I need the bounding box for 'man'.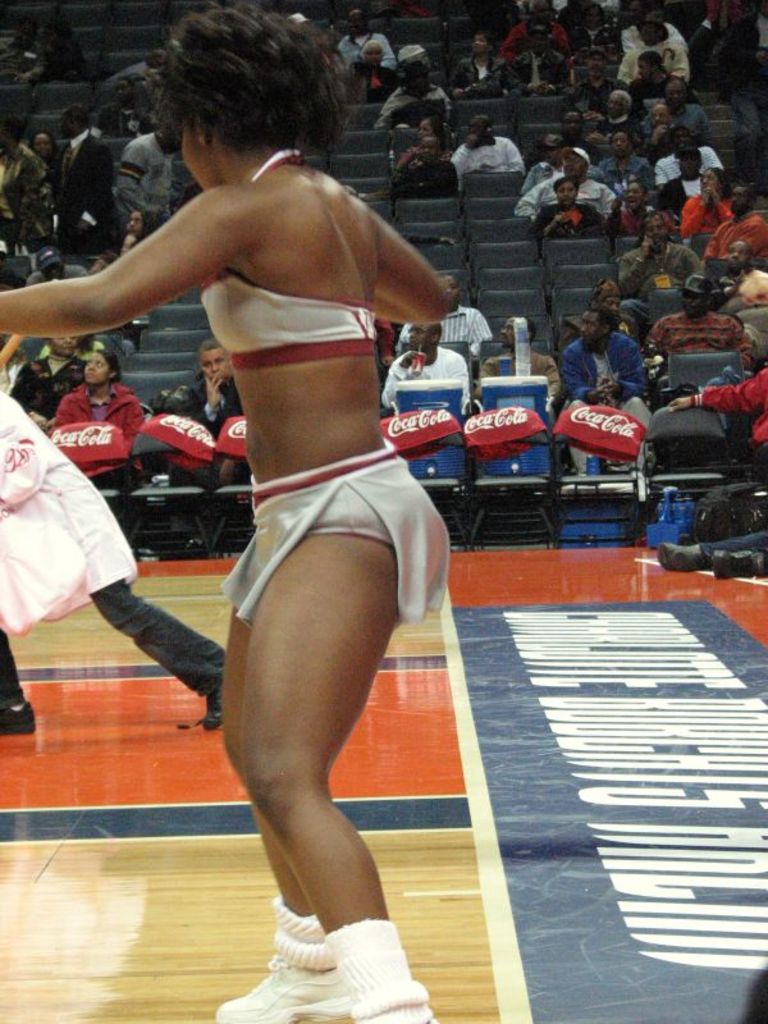
Here it is: detection(509, 148, 617, 218).
